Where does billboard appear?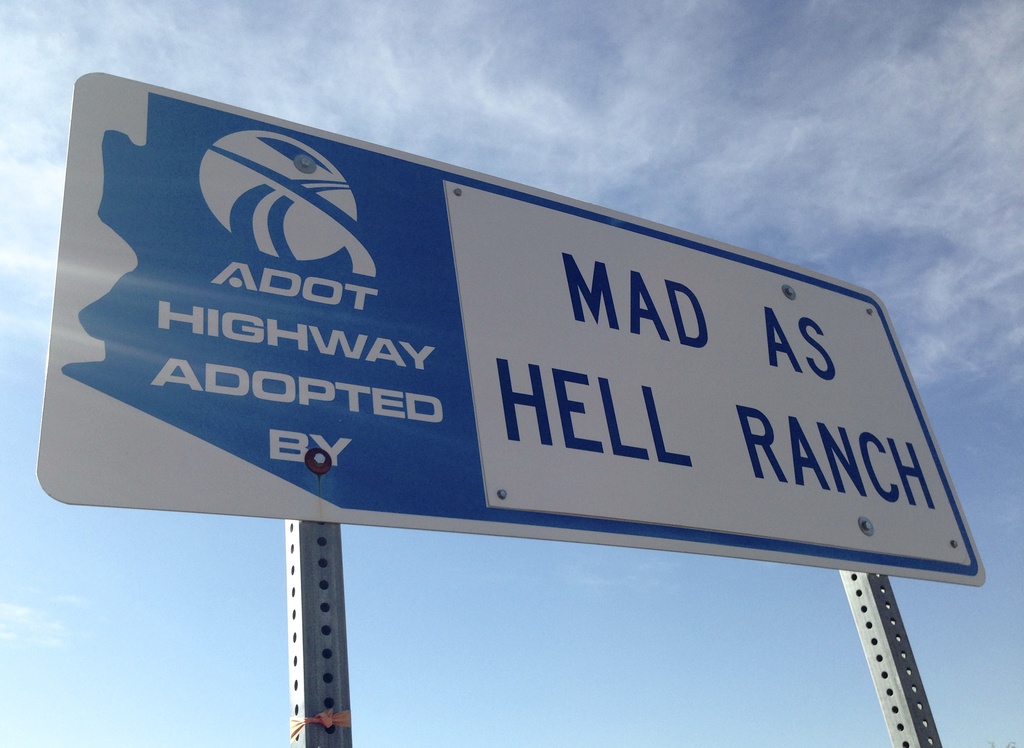
Appears at (34,60,990,572).
